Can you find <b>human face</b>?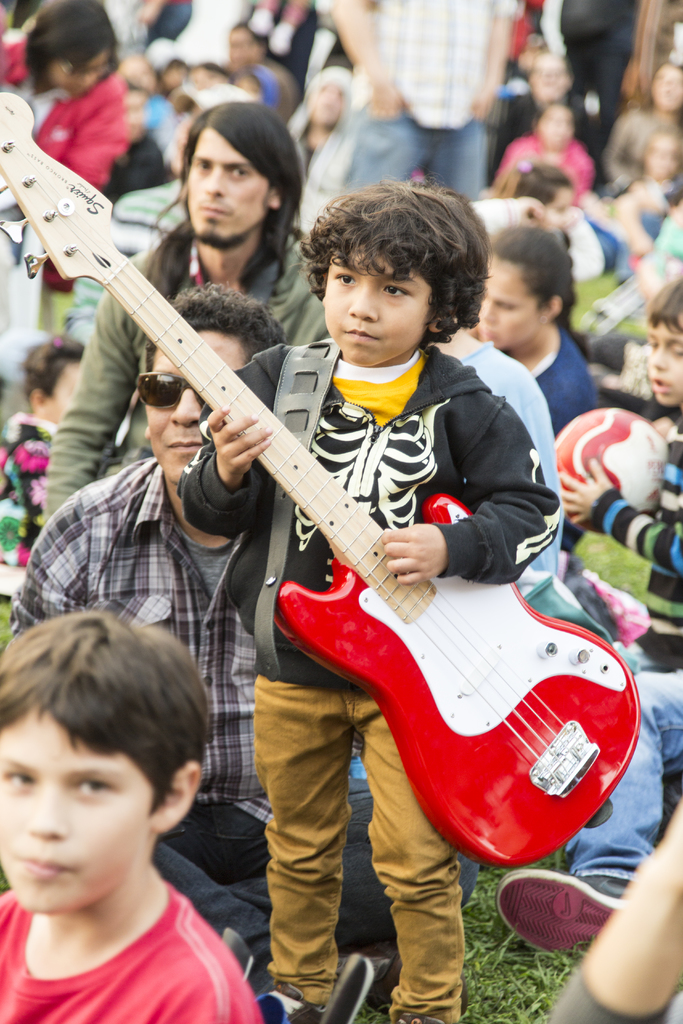
Yes, bounding box: box=[147, 328, 243, 489].
